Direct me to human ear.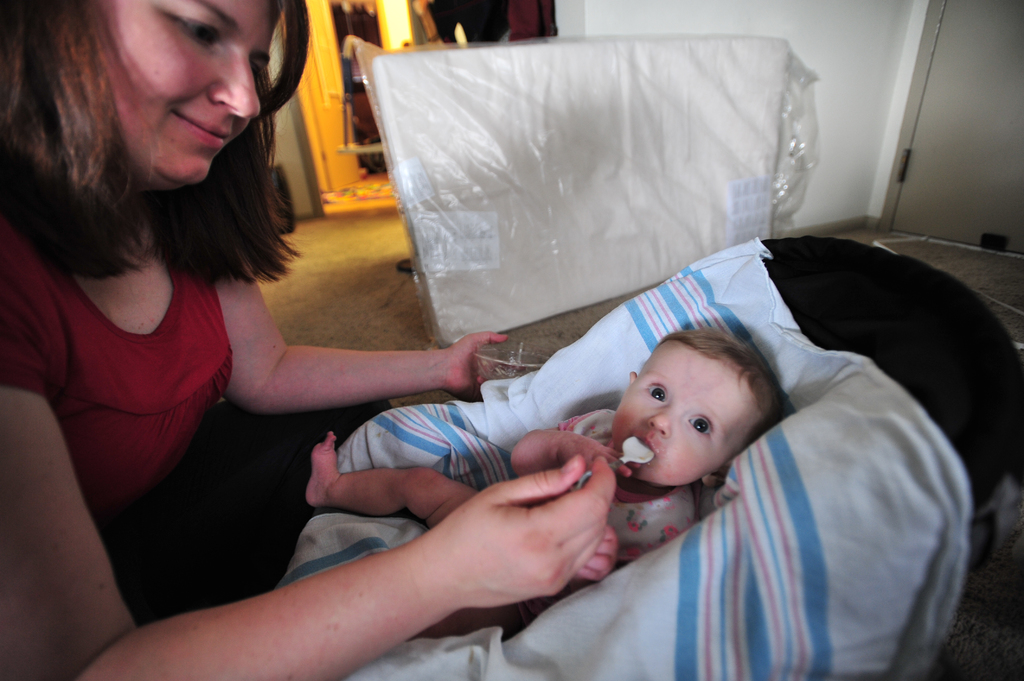
Direction: (x1=627, y1=371, x2=635, y2=383).
